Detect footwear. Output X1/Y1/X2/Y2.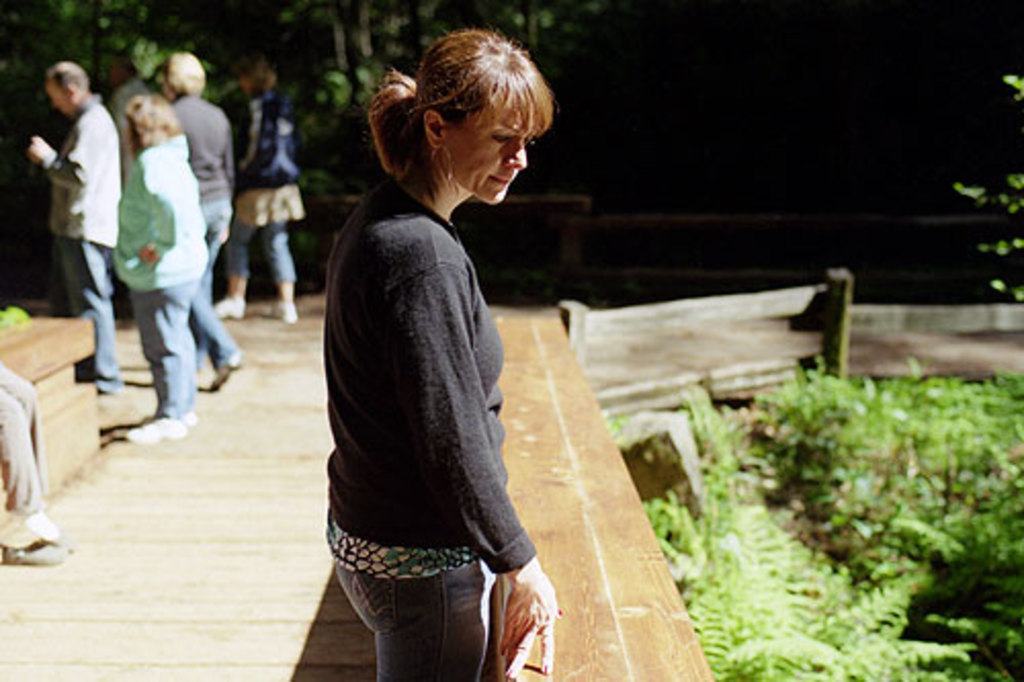
121/418/186/444.
